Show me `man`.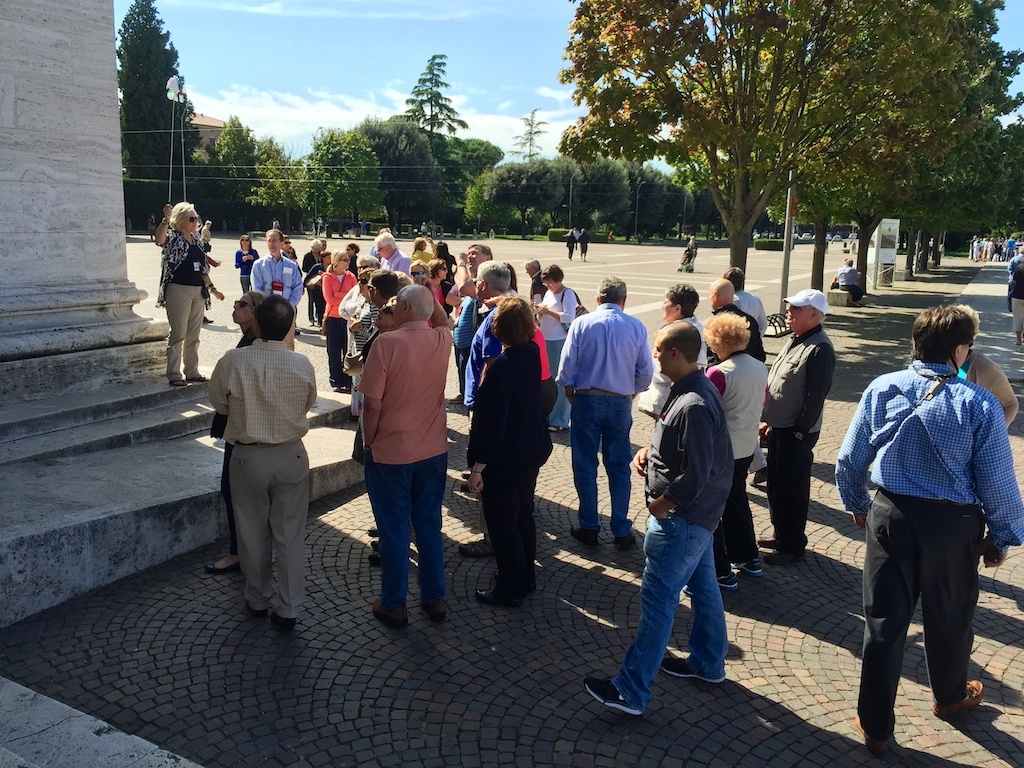
`man` is here: (1008, 243, 1023, 280).
